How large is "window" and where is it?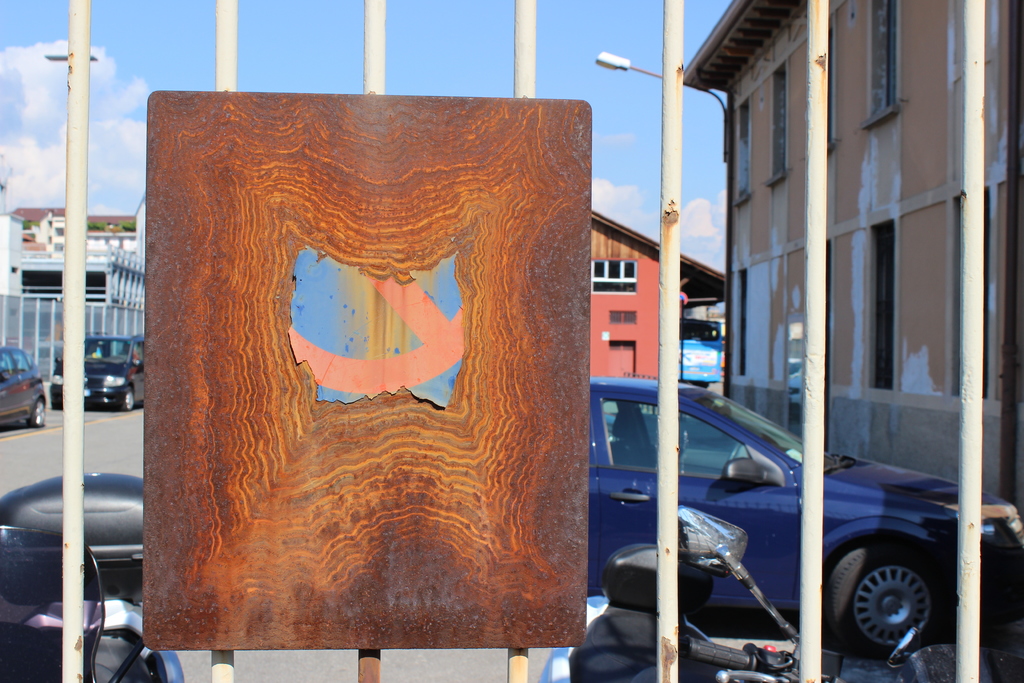
Bounding box: <region>626, 263, 640, 278</region>.
